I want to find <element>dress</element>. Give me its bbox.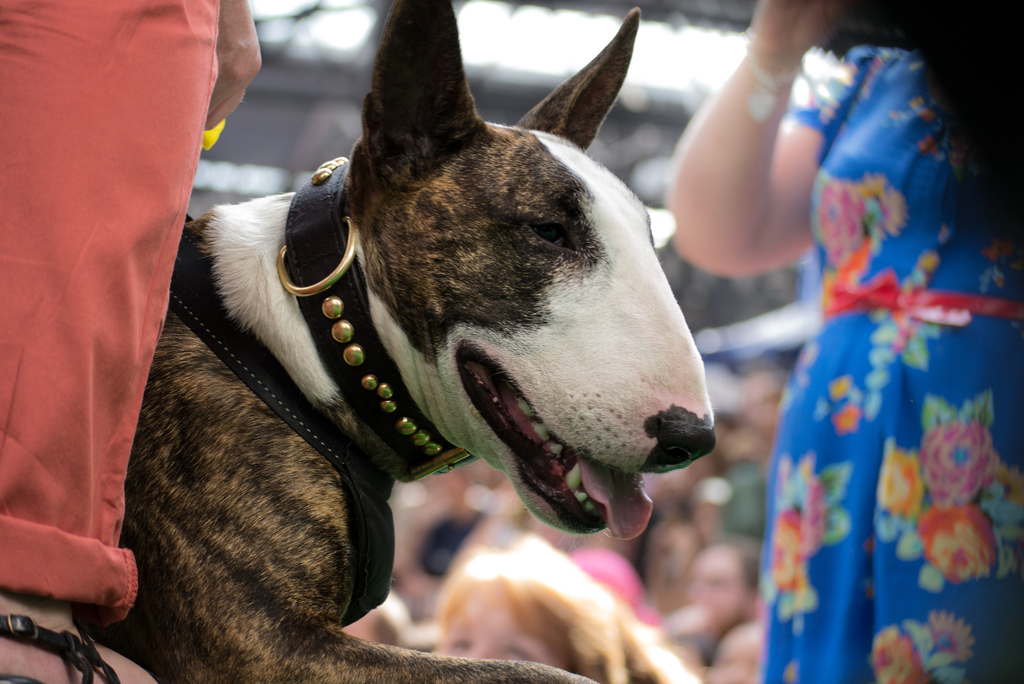
rect(762, 42, 1023, 683).
